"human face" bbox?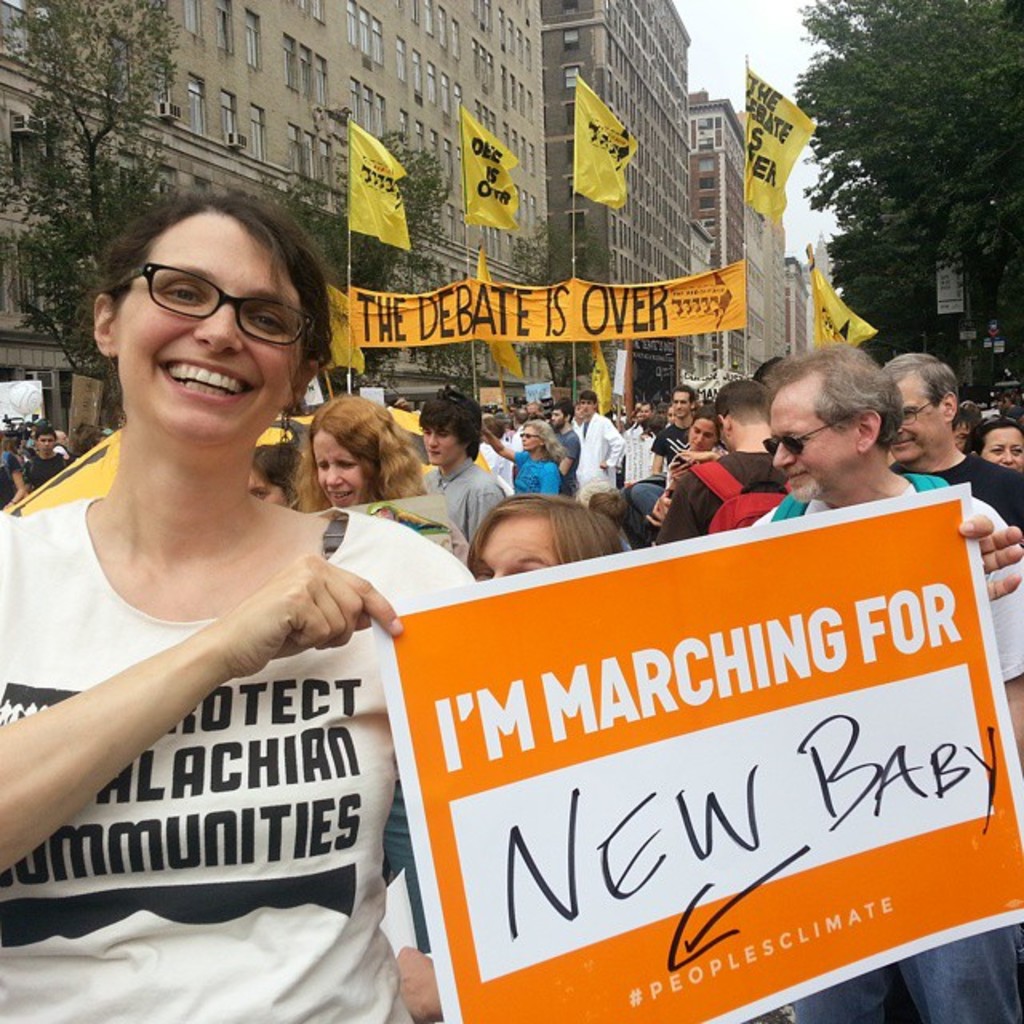
(left=686, top=411, right=725, bottom=450)
